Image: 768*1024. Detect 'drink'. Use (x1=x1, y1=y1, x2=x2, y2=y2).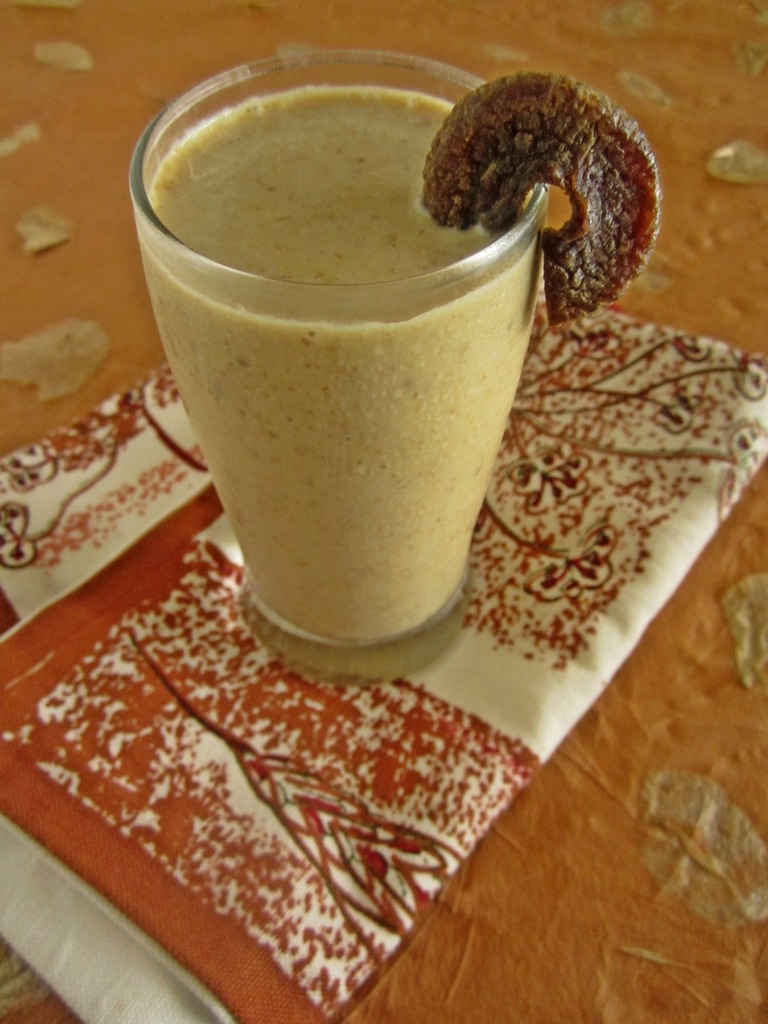
(x1=104, y1=67, x2=569, y2=669).
